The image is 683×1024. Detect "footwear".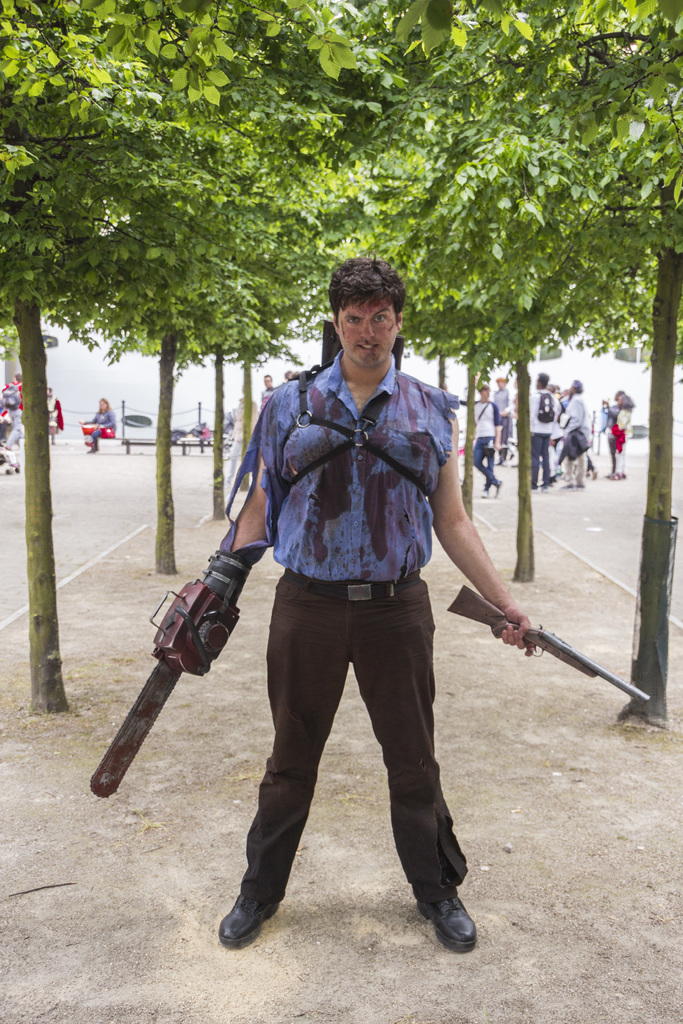
Detection: 481:492:488:499.
